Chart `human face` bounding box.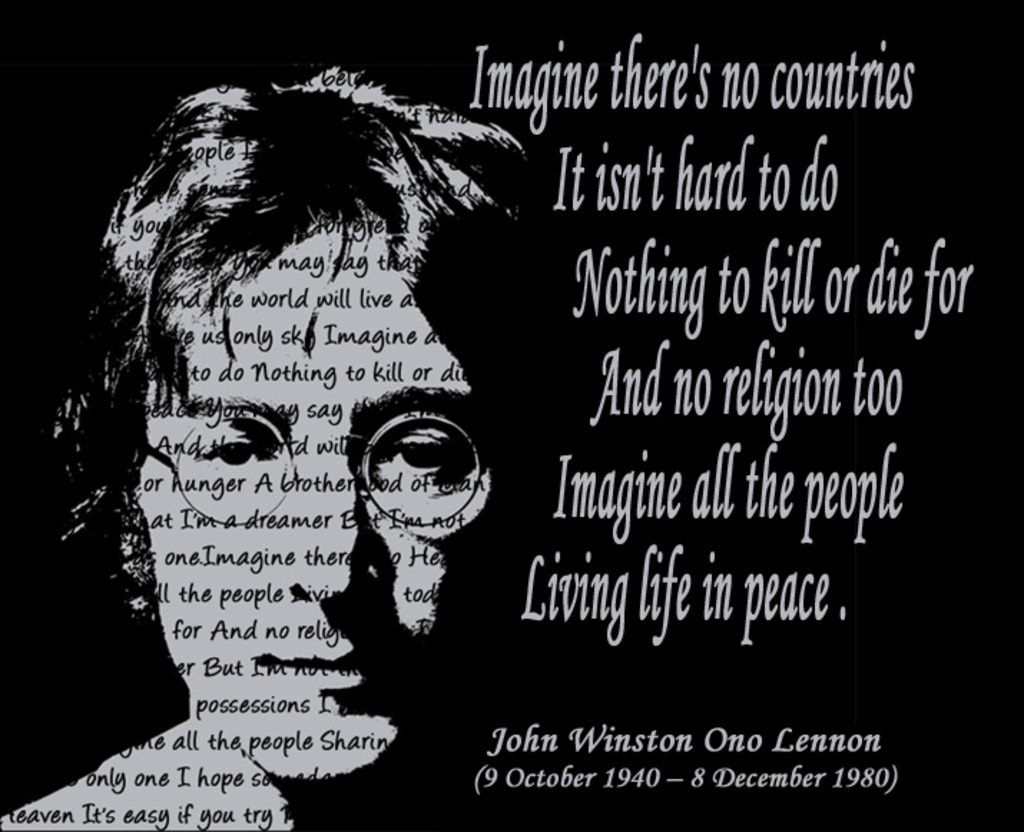
Charted: (140,202,514,778).
